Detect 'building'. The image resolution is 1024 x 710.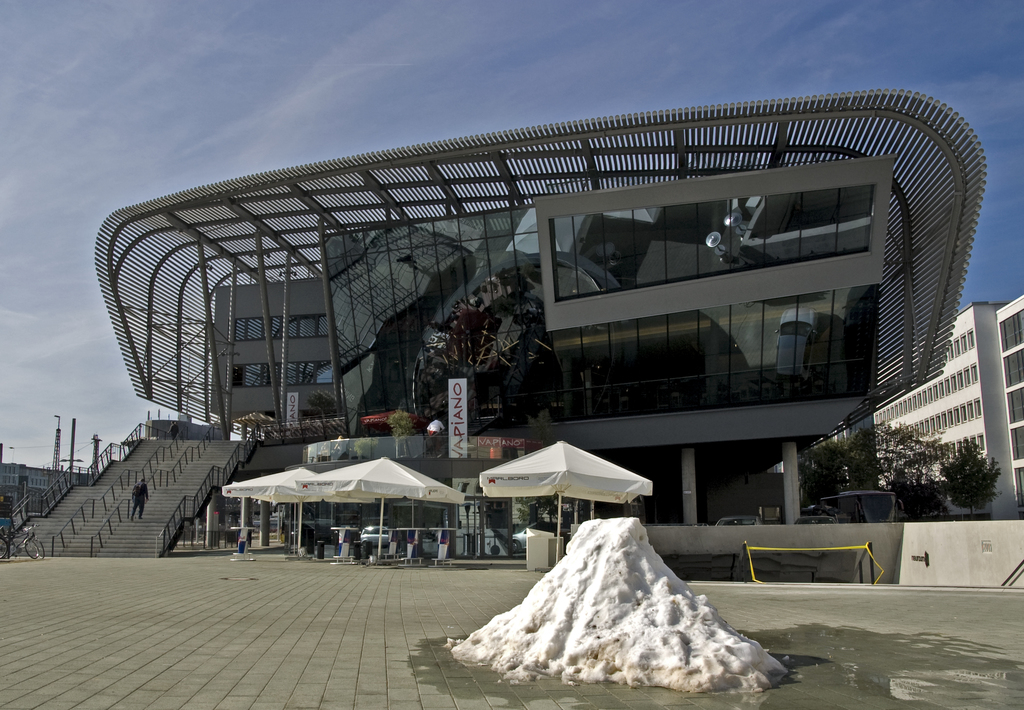
995/294/1023/514.
